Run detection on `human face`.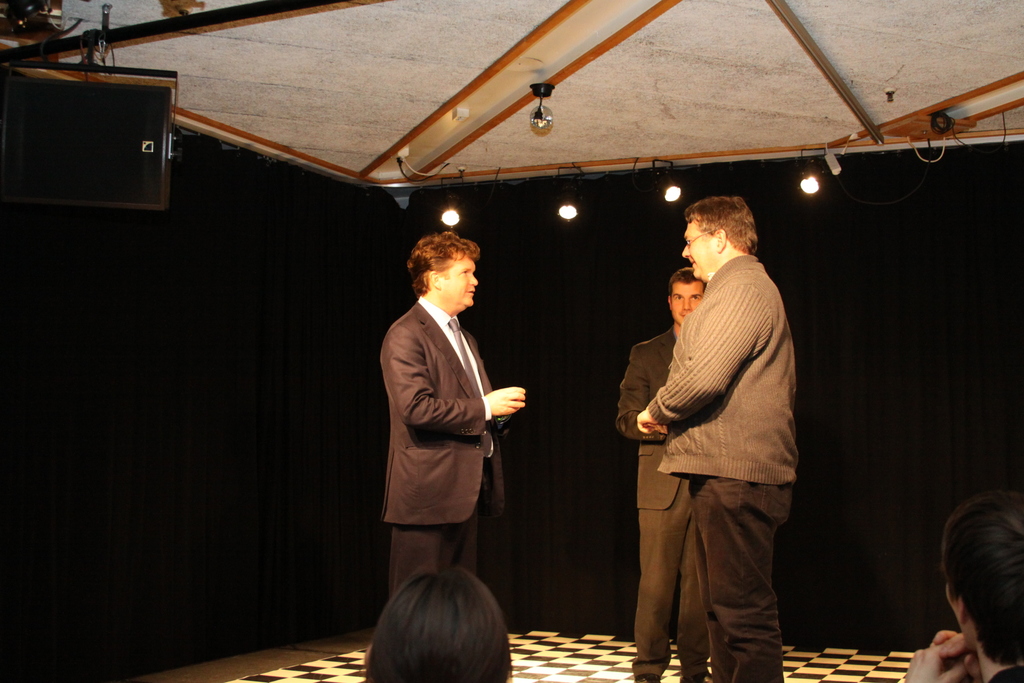
Result: (left=680, top=210, right=716, bottom=279).
